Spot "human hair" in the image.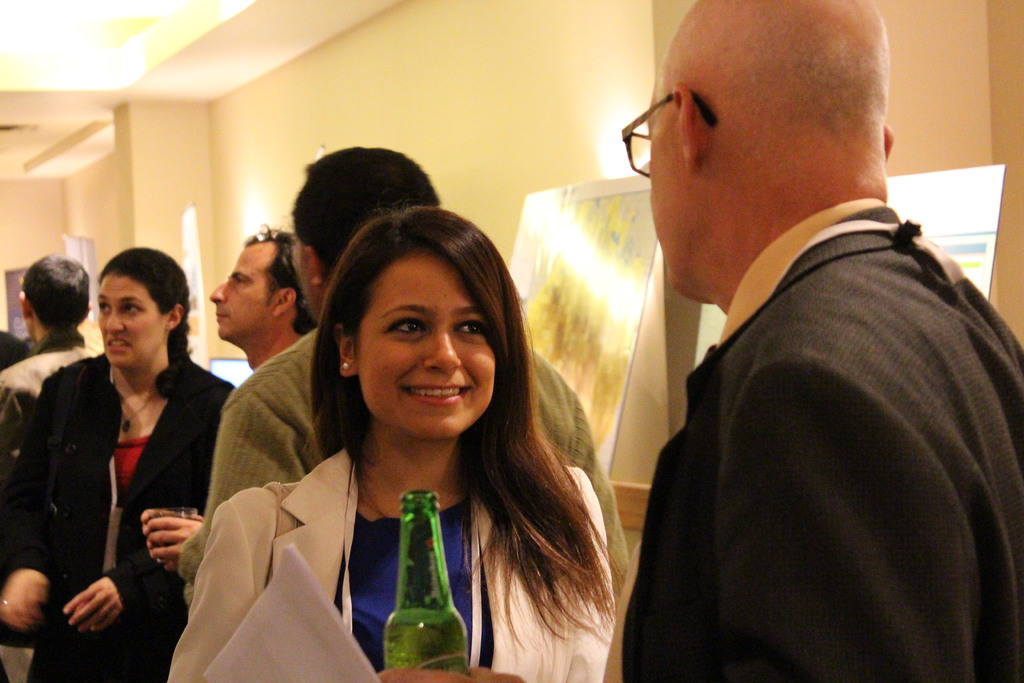
"human hair" found at pyautogui.locateOnScreen(21, 251, 90, 331).
